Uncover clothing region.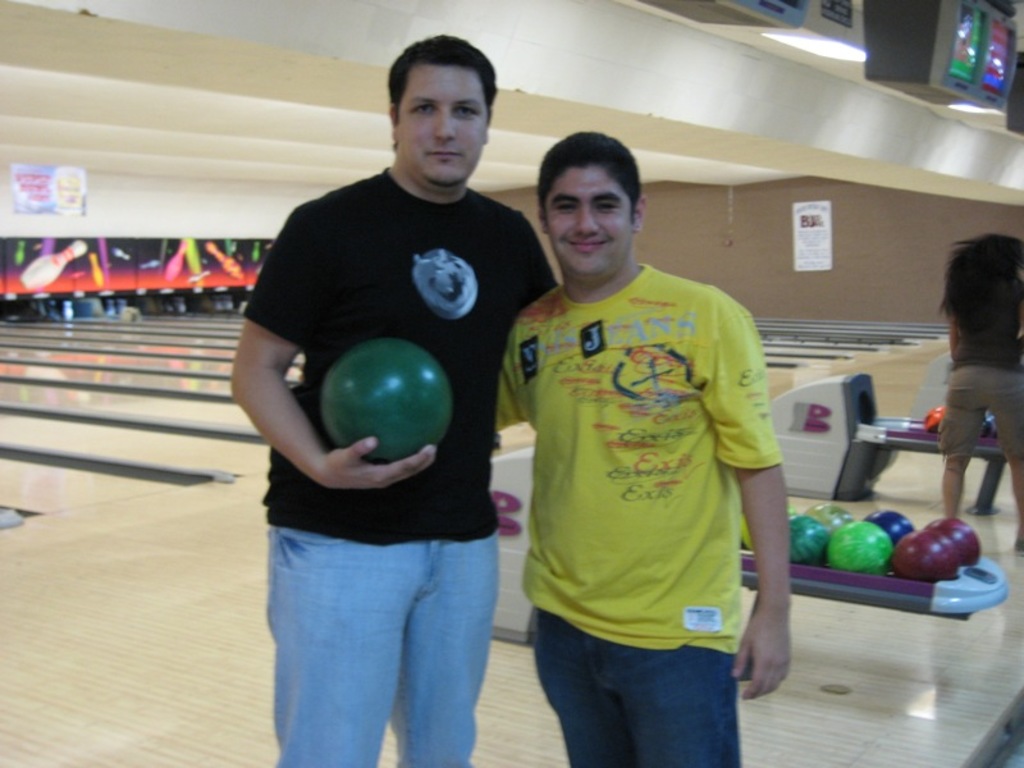
Uncovered: box(933, 273, 1023, 462).
